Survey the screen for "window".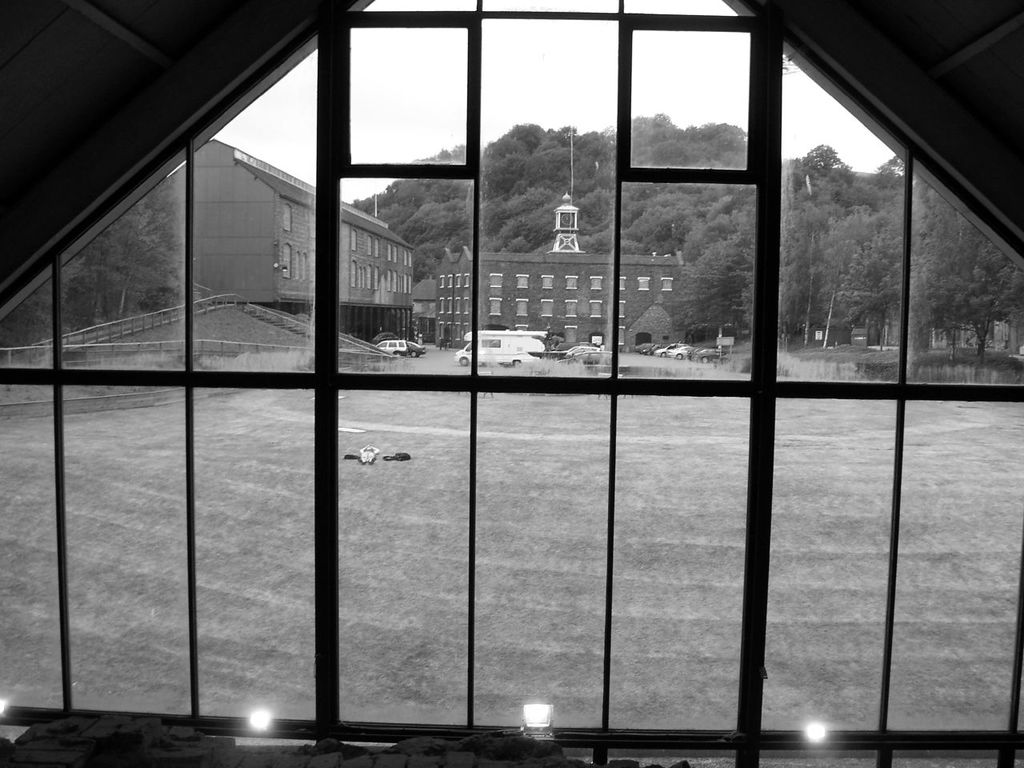
Survey found: bbox=(590, 301, 602, 319).
